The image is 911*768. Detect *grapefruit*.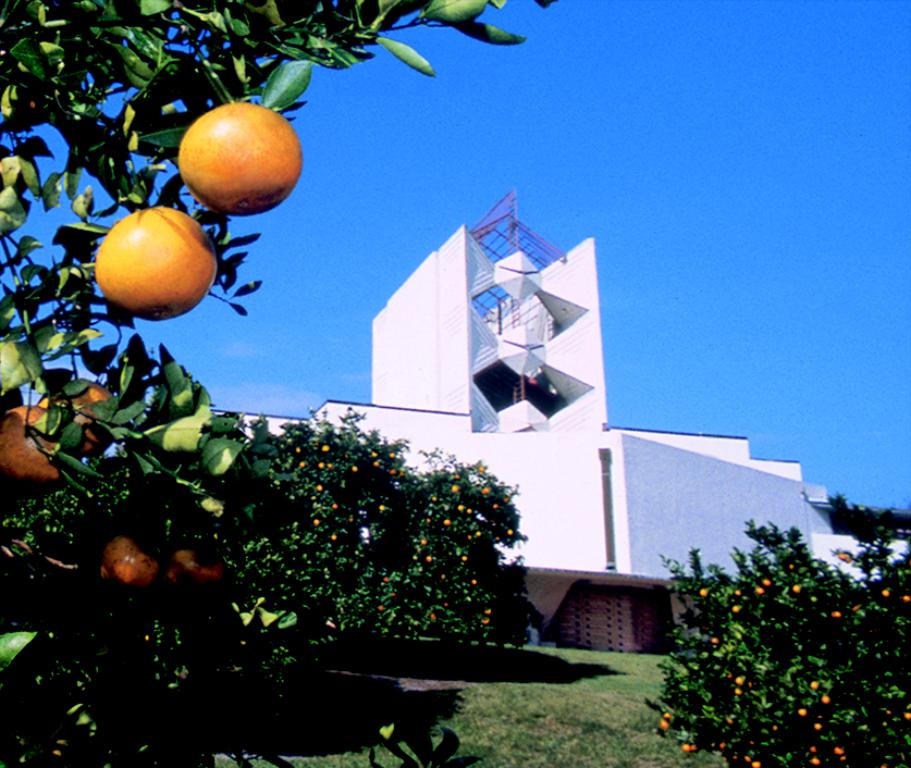
Detection: bbox(327, 462, 332, 470).
